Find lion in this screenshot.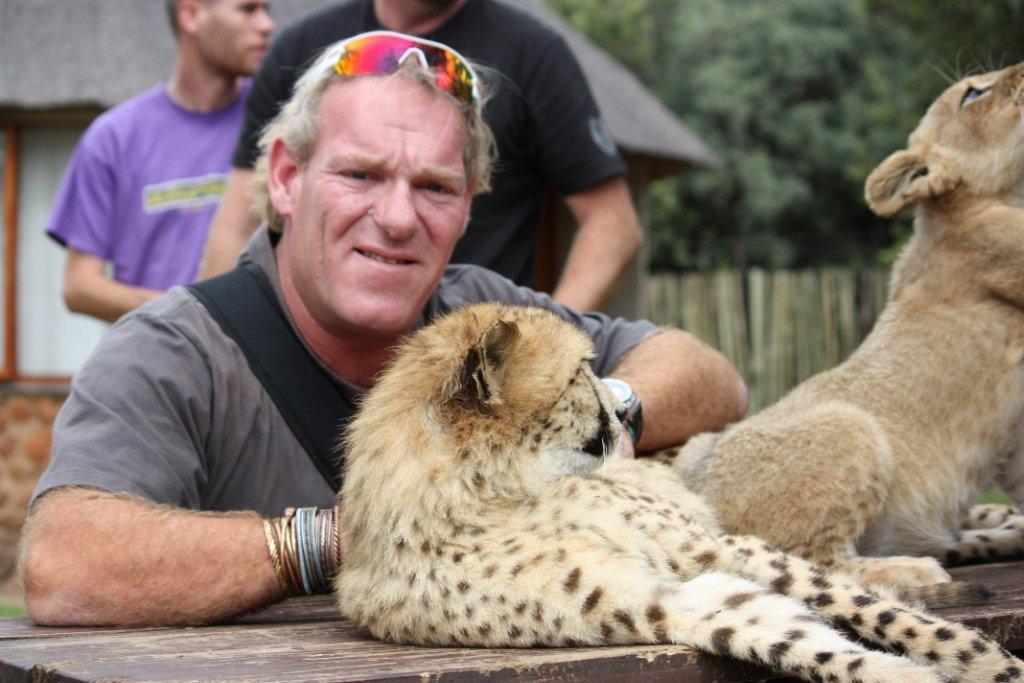
The bounding box for lion is 666:63:1023:585.
